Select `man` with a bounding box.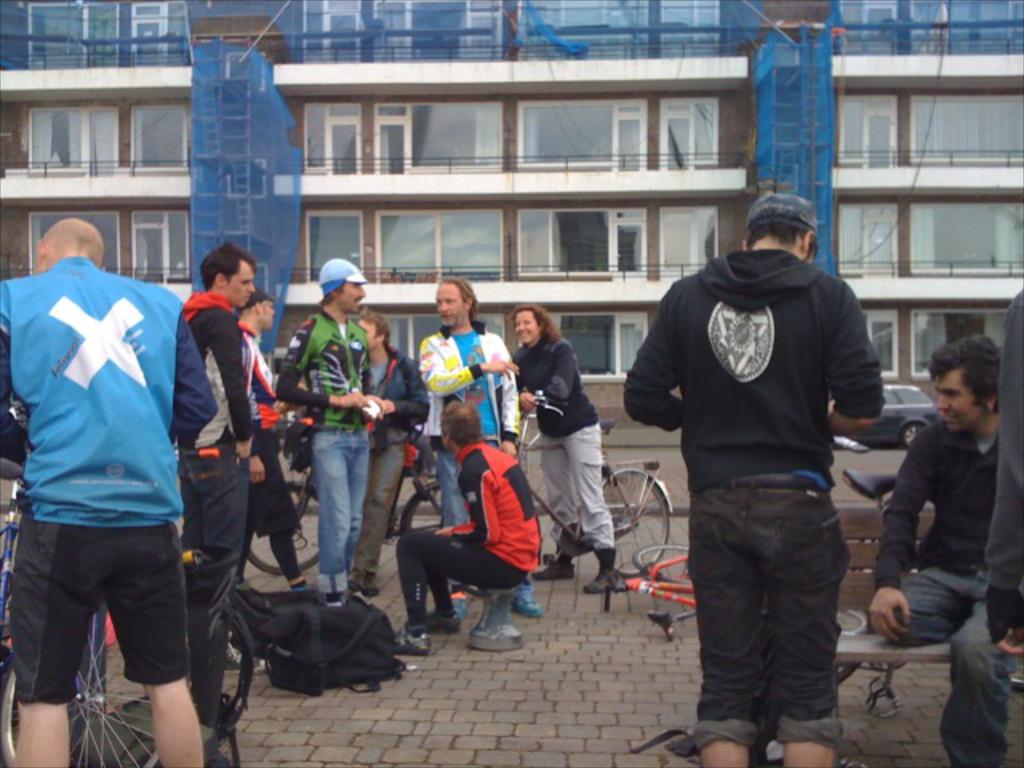
rect(229, 285, 307, 594).
